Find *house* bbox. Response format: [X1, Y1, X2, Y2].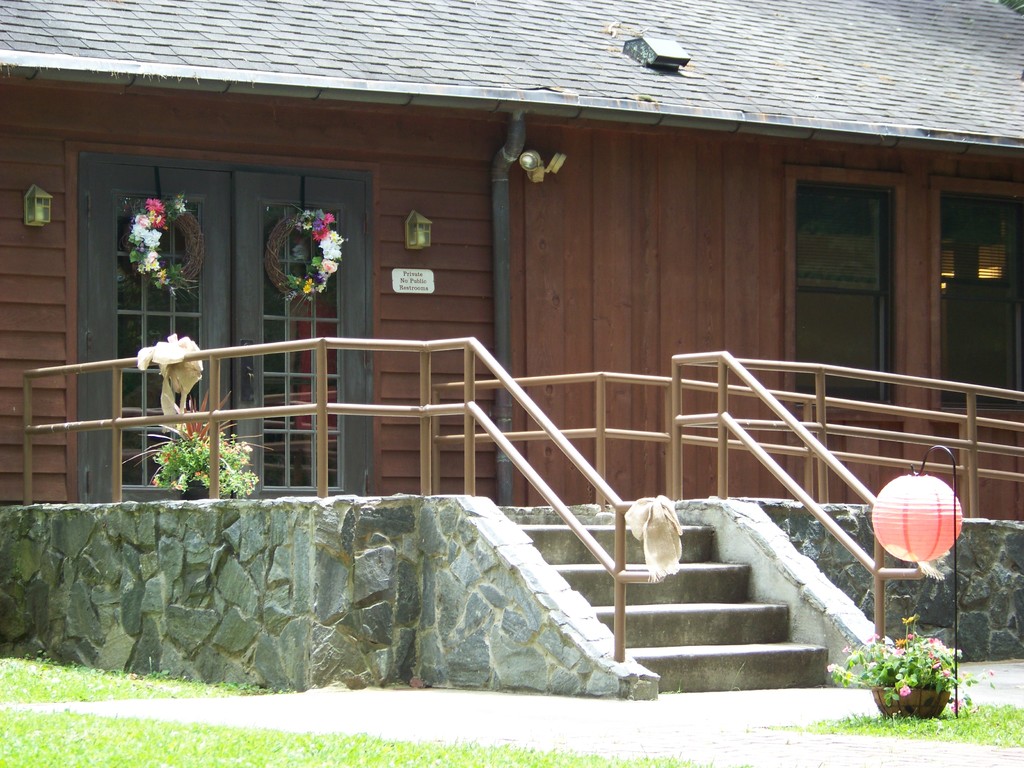
[0, 0, 1023, 508].
